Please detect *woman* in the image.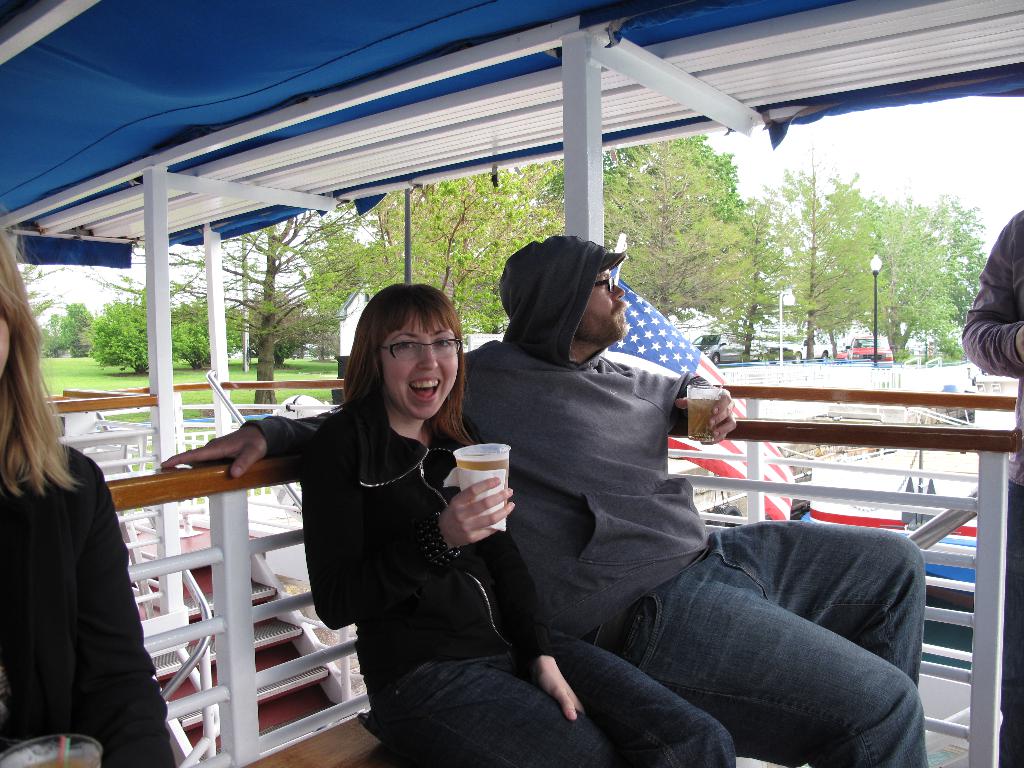
BBox(298, 280, 737, 767).
